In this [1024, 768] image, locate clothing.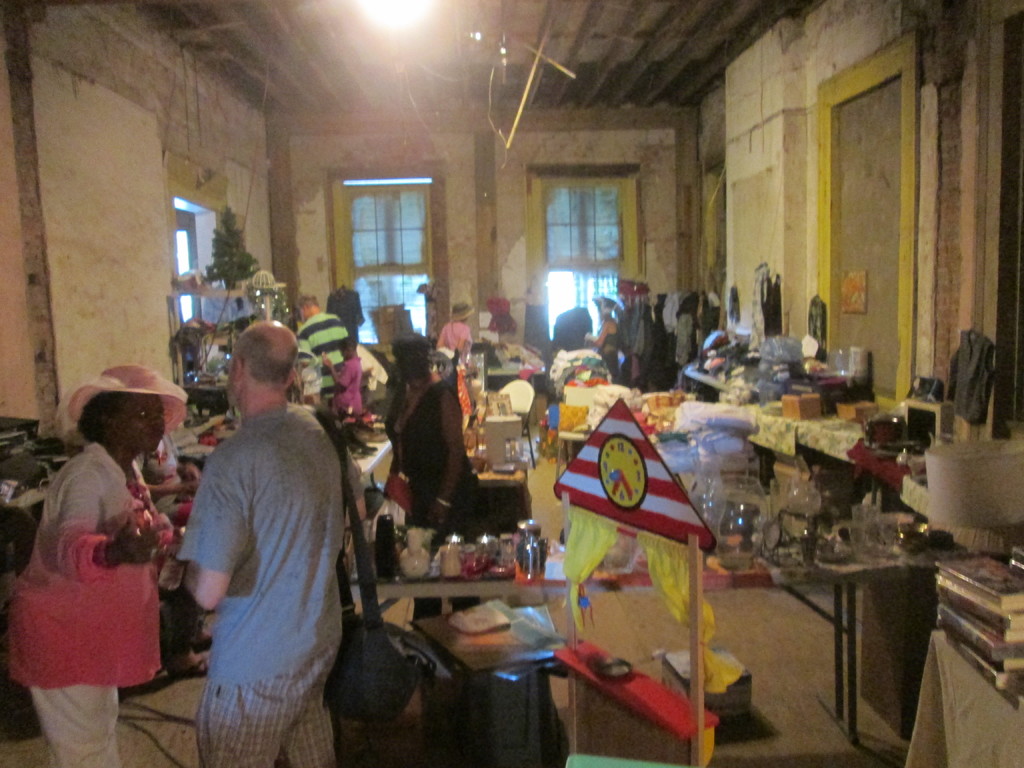
Bounding box: select_region(436, 317, 468, 359).
